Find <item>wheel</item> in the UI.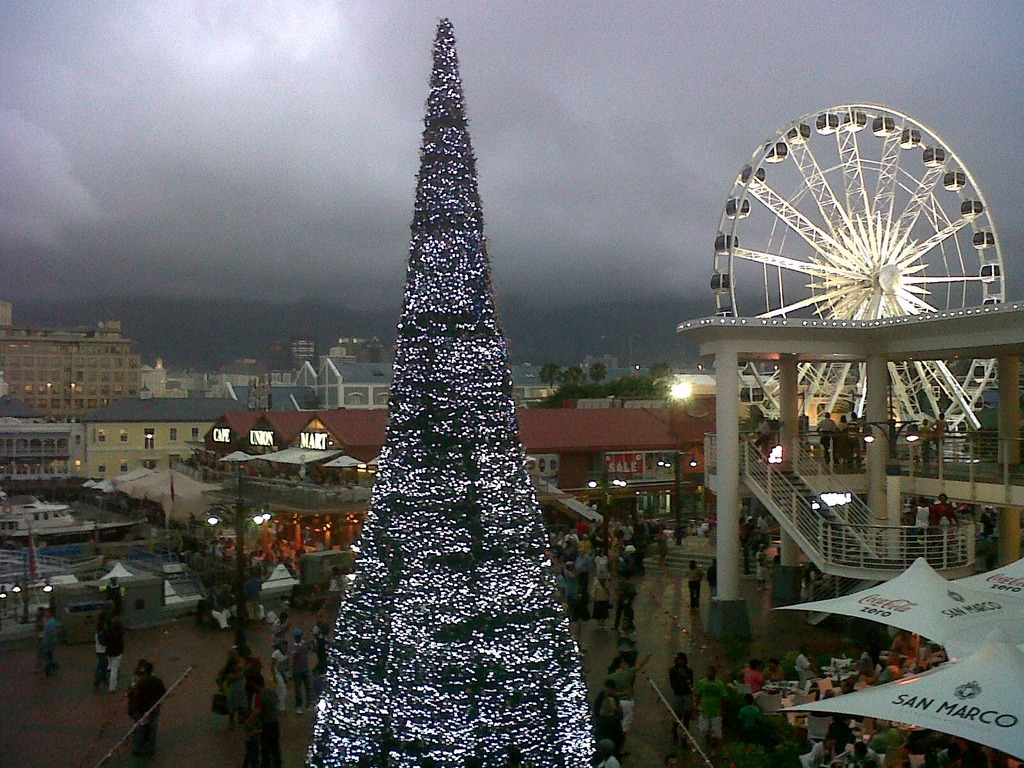
UI element at rect(689, 132, 1023, 384).
